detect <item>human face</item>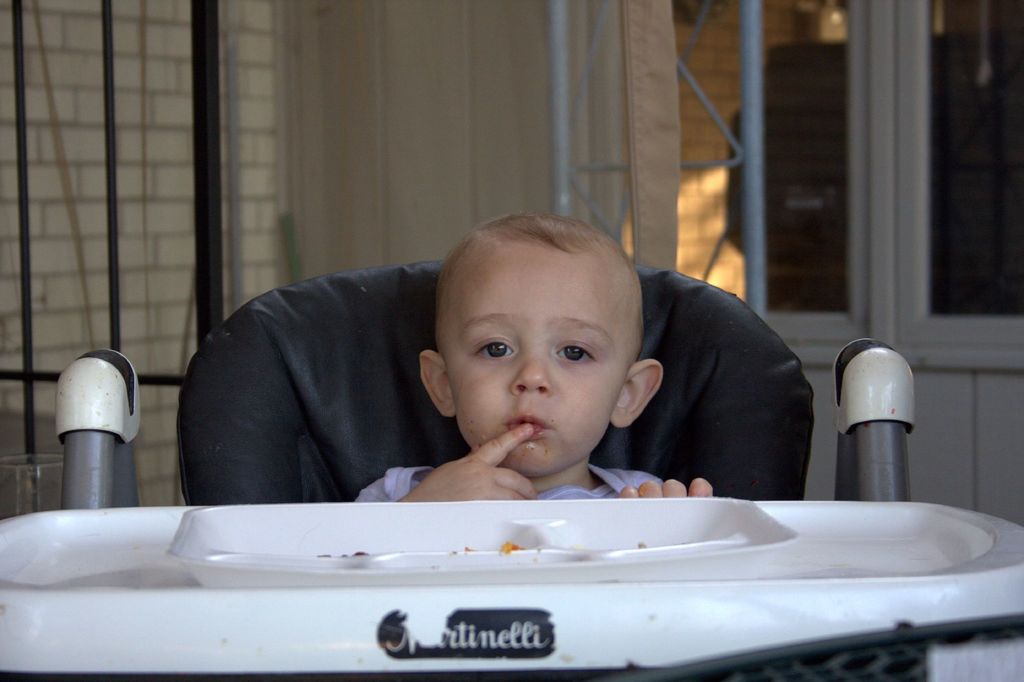
region(450, 245, 635, 477)
